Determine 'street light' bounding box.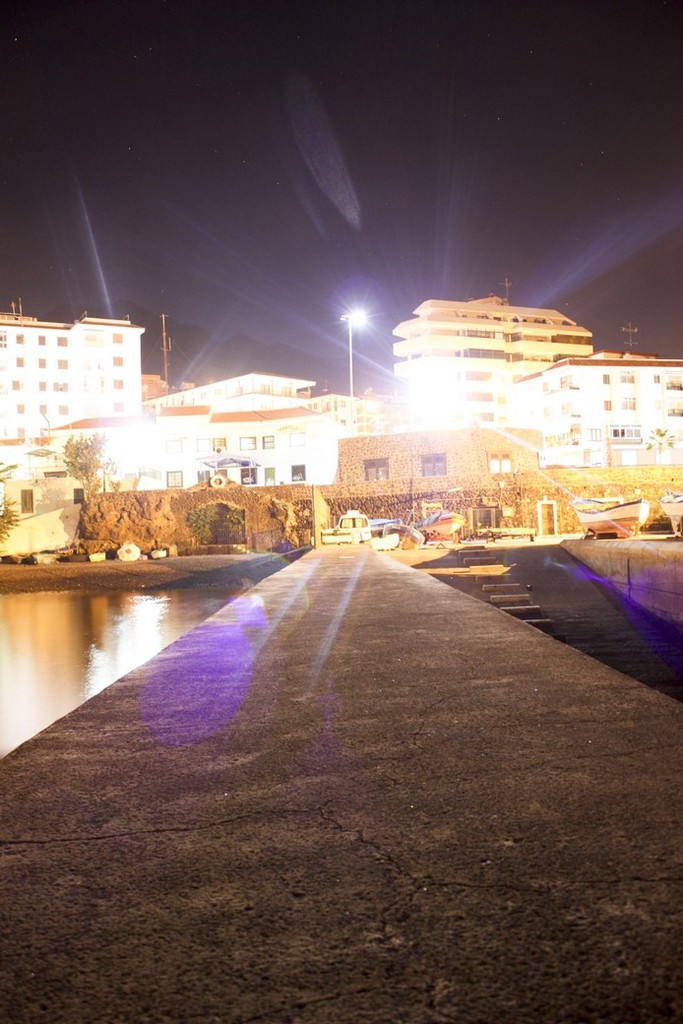
Determined: bbox=[337, 293, 376, 399].
